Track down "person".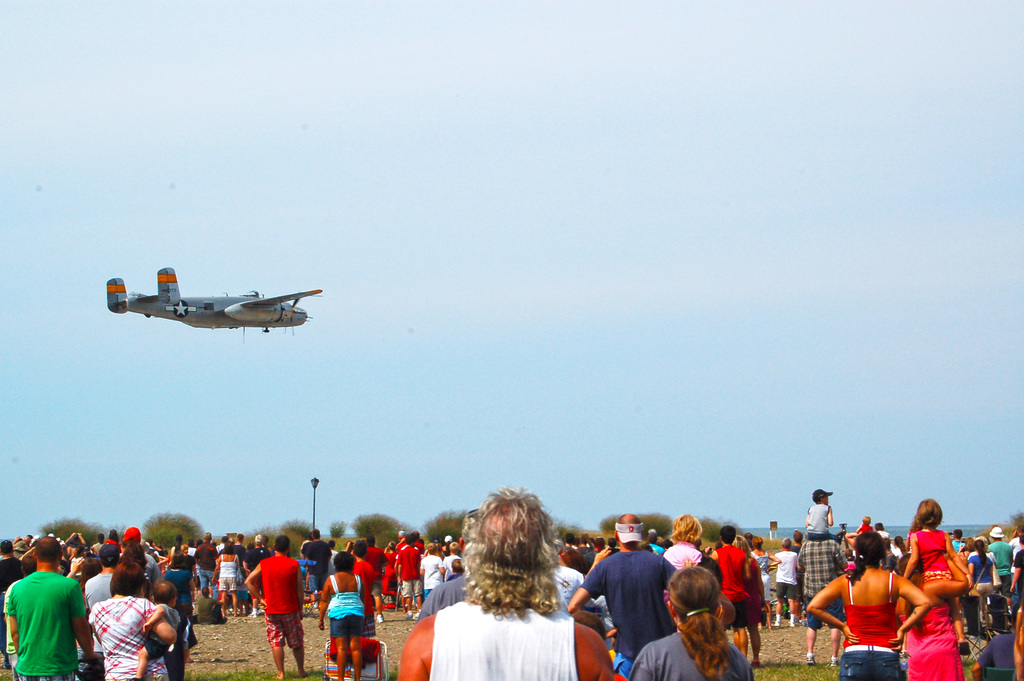
Tracked to region(367, 534, 376, 565).
